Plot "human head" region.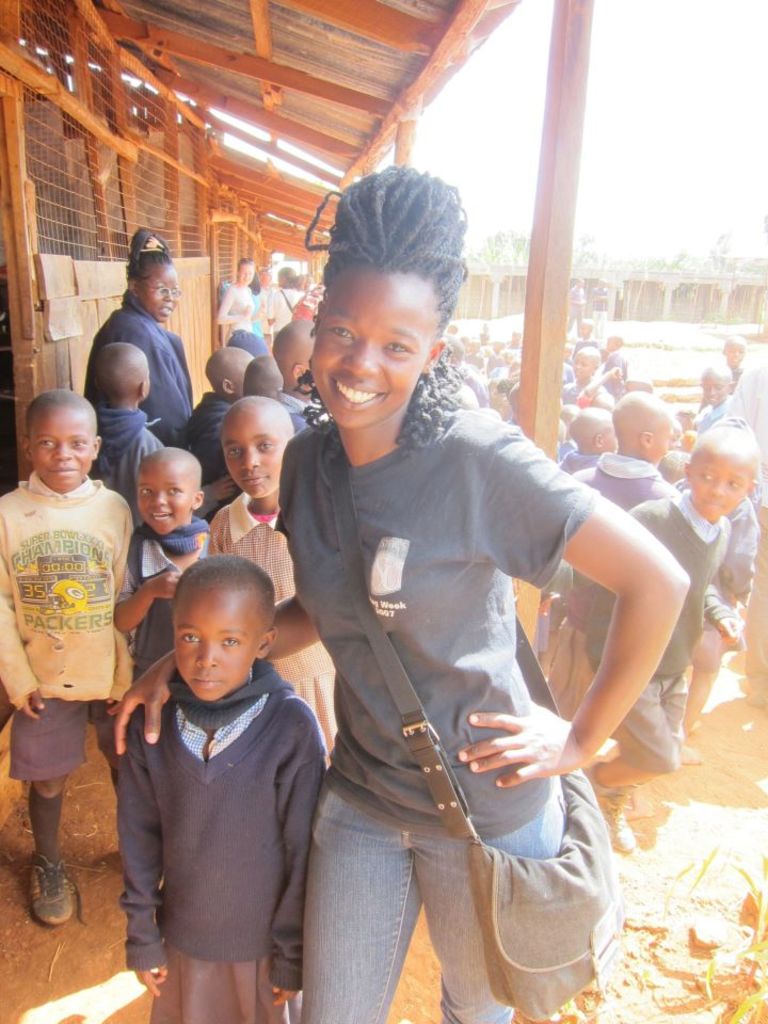
Plotted at pyautogui.locateOnScreen(19, 388, 105, 484).
